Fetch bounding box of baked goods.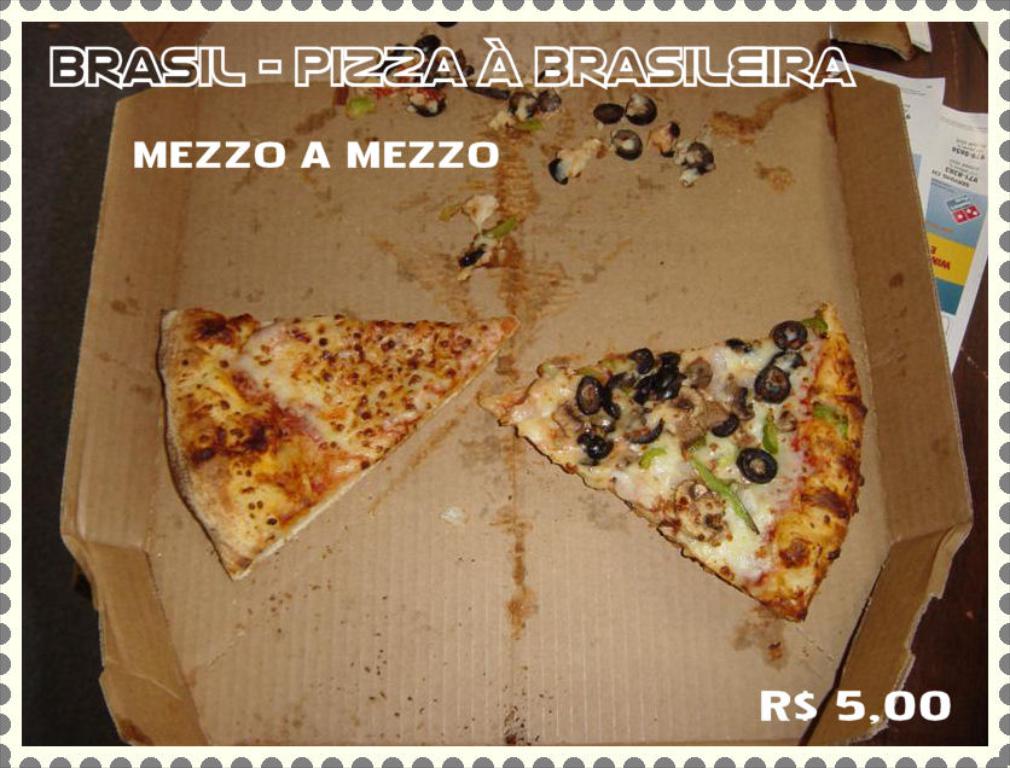
Bbox: 164,309,521,584.
